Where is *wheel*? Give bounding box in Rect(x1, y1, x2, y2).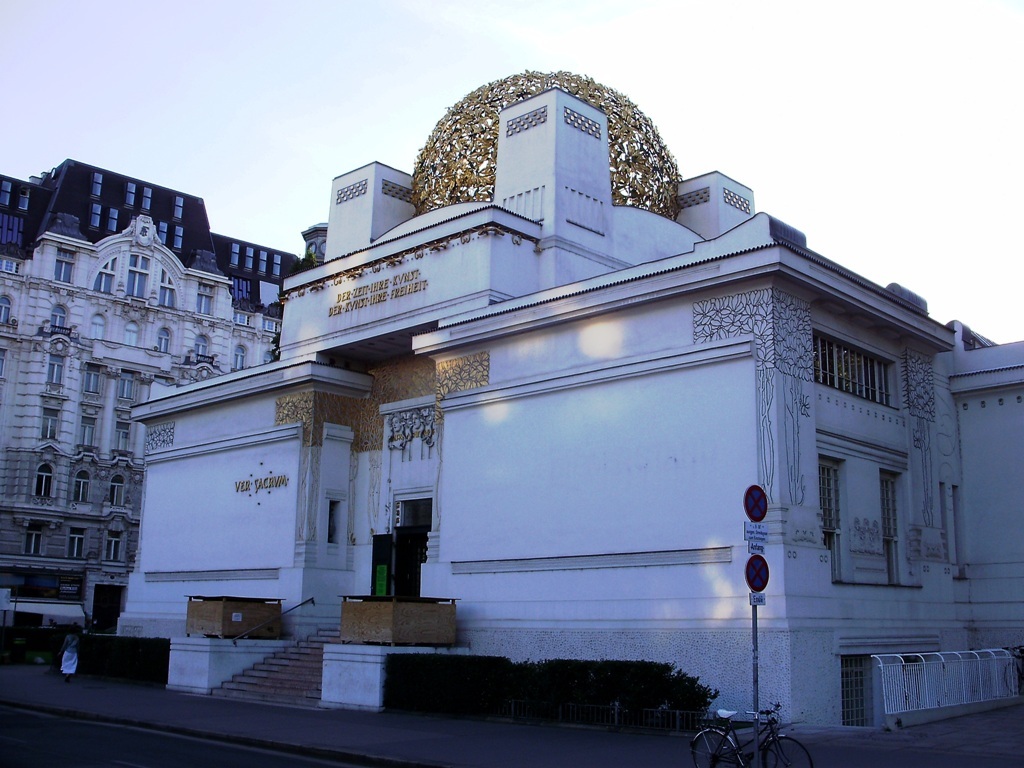
Rect(686, 729, 736, 767).
